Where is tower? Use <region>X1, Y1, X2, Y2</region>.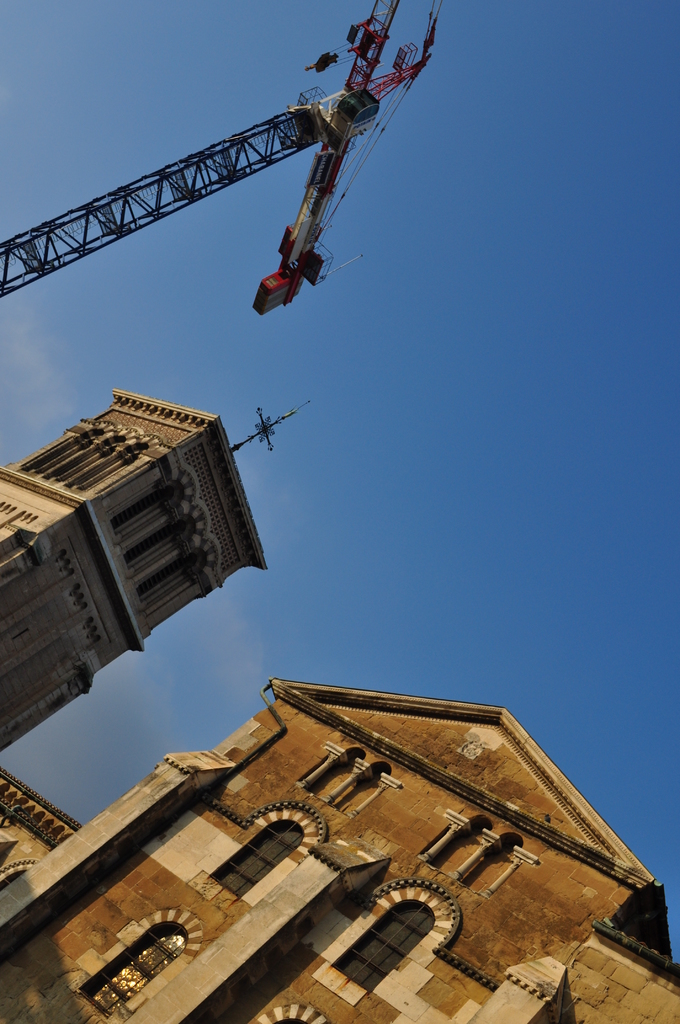
<region>0, 379, 263, 757</region>.
